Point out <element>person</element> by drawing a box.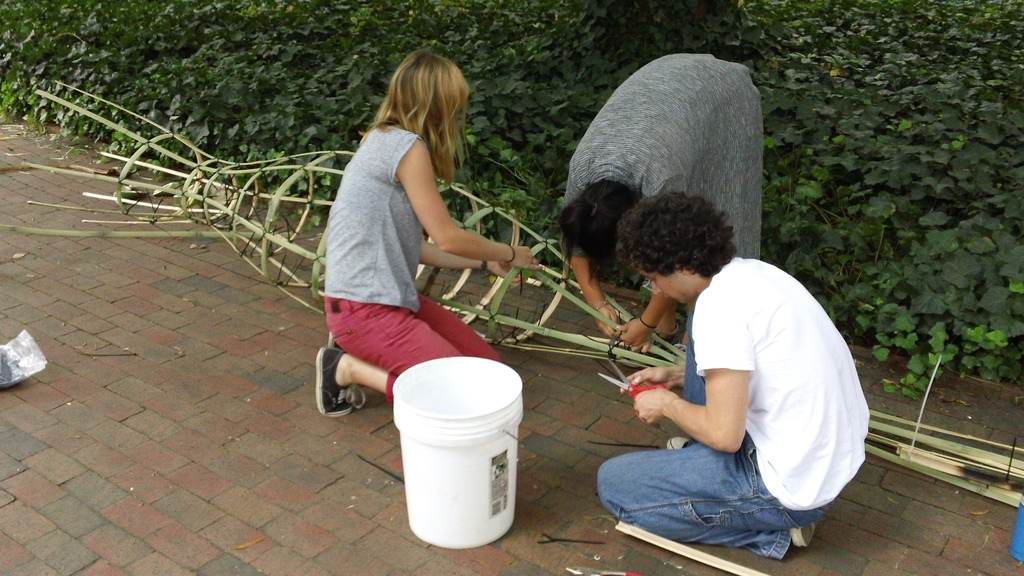
box(593, 188, 875, 562).
